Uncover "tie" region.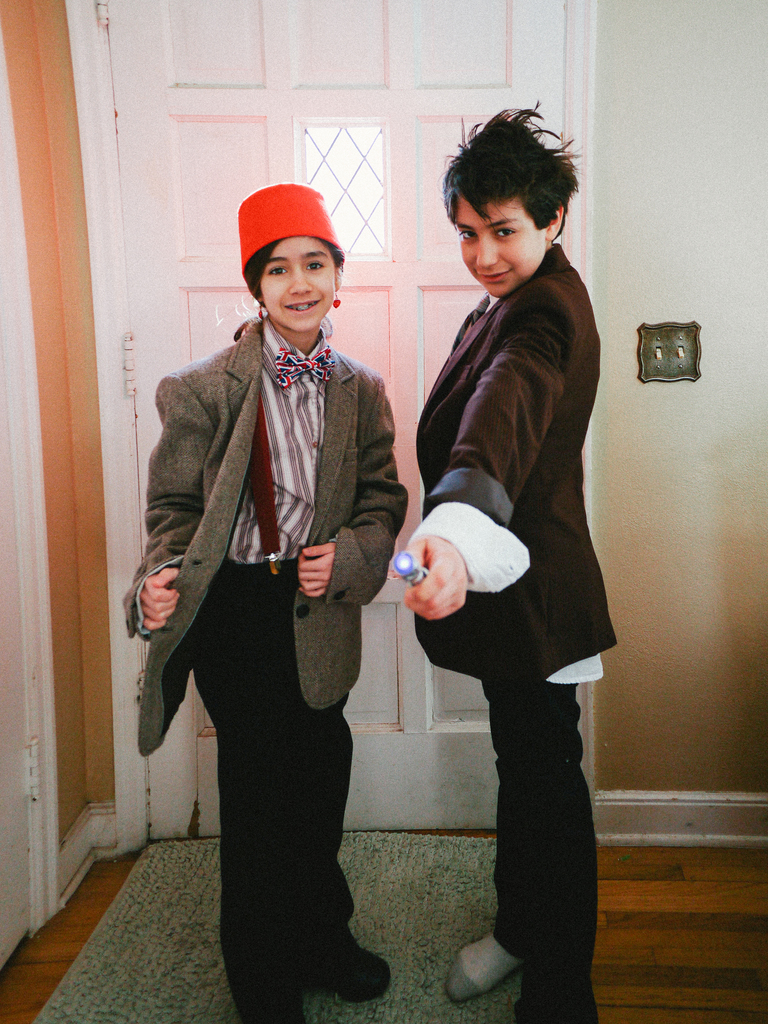
Uncovered: 269/346/335/388.
